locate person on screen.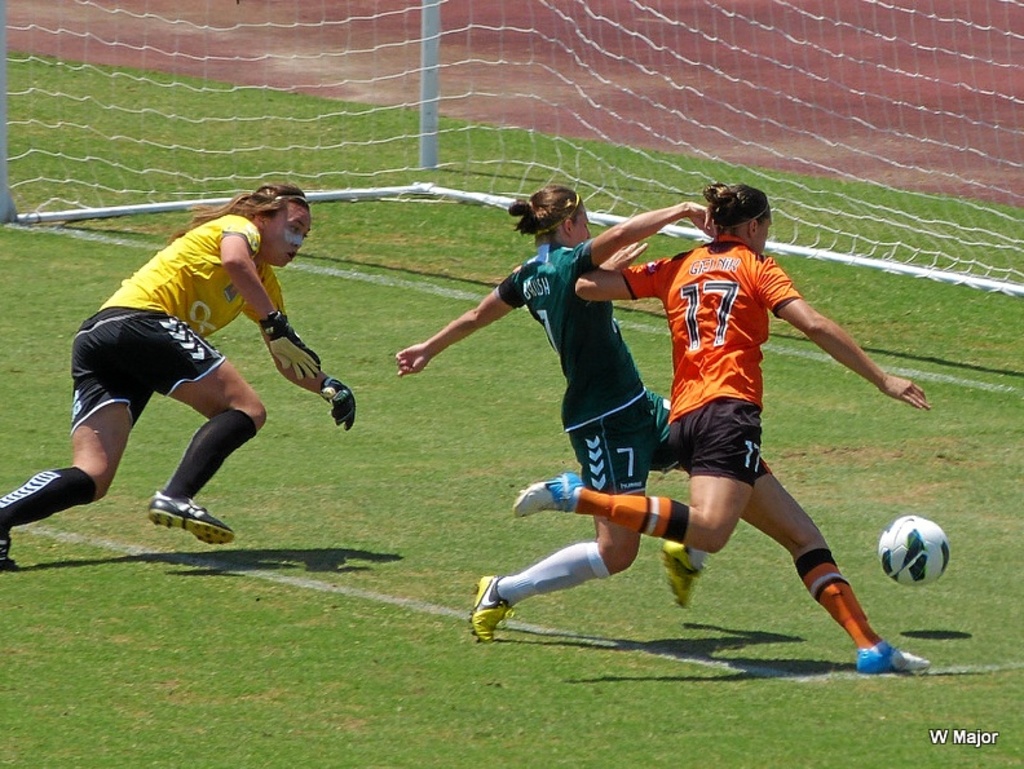
On screen at [0,189,354,564].
